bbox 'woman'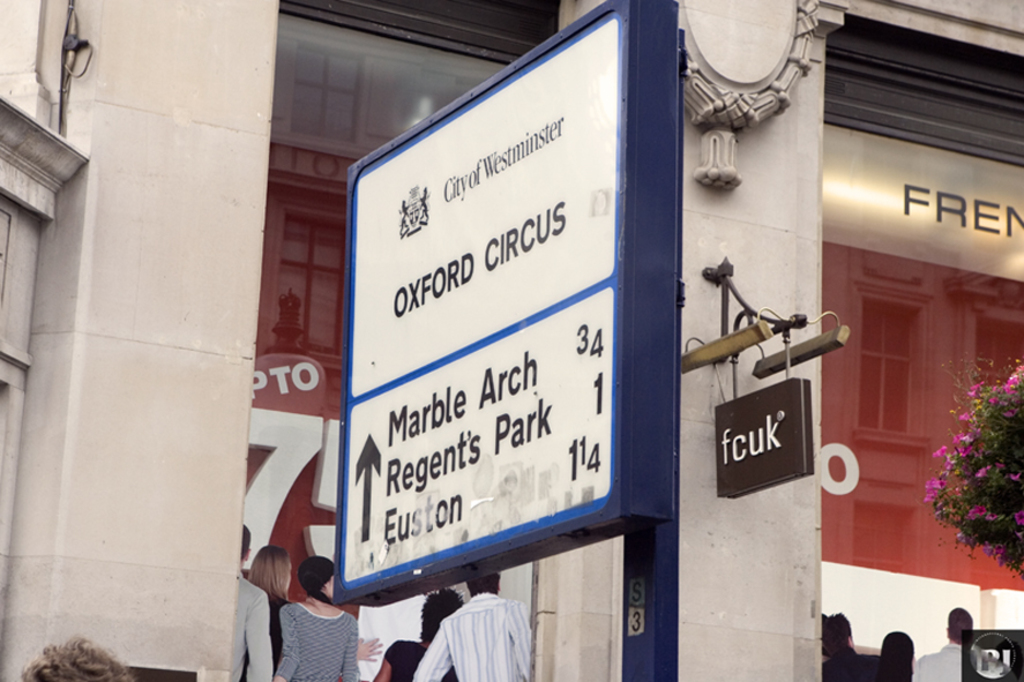
pyautogui.locateOnScreen(247, 545, 291, 664)
